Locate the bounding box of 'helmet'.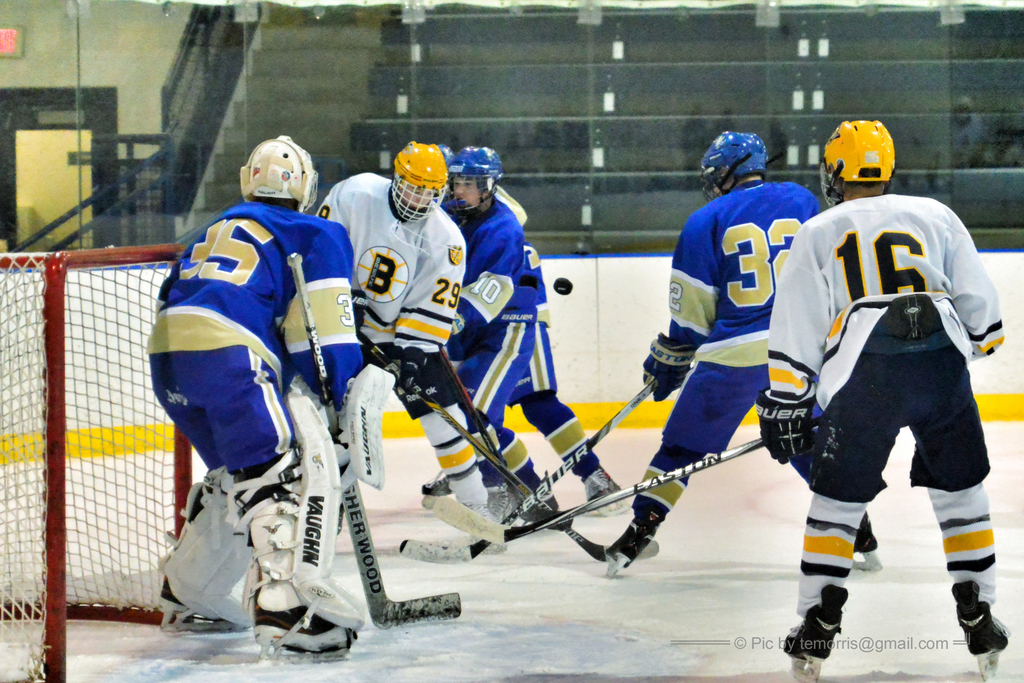
Bounding box: [left=392, top=139, right=451, bottom=226].
